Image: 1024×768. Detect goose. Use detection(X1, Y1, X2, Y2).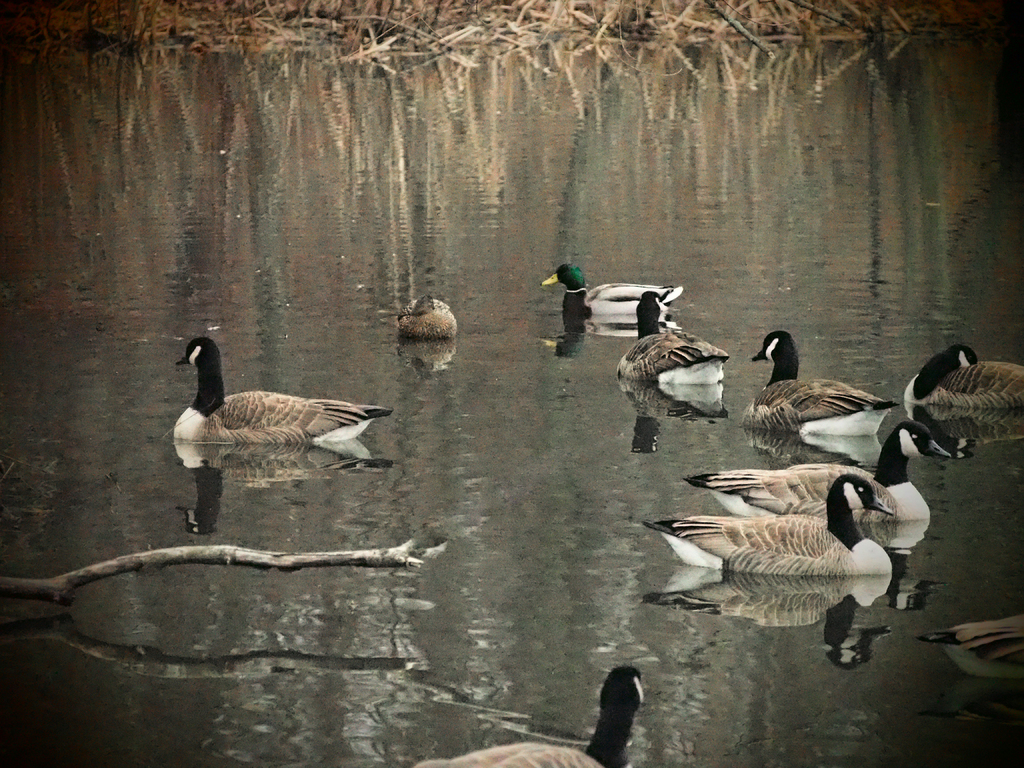
detection(924, 612, 1023, 680).
